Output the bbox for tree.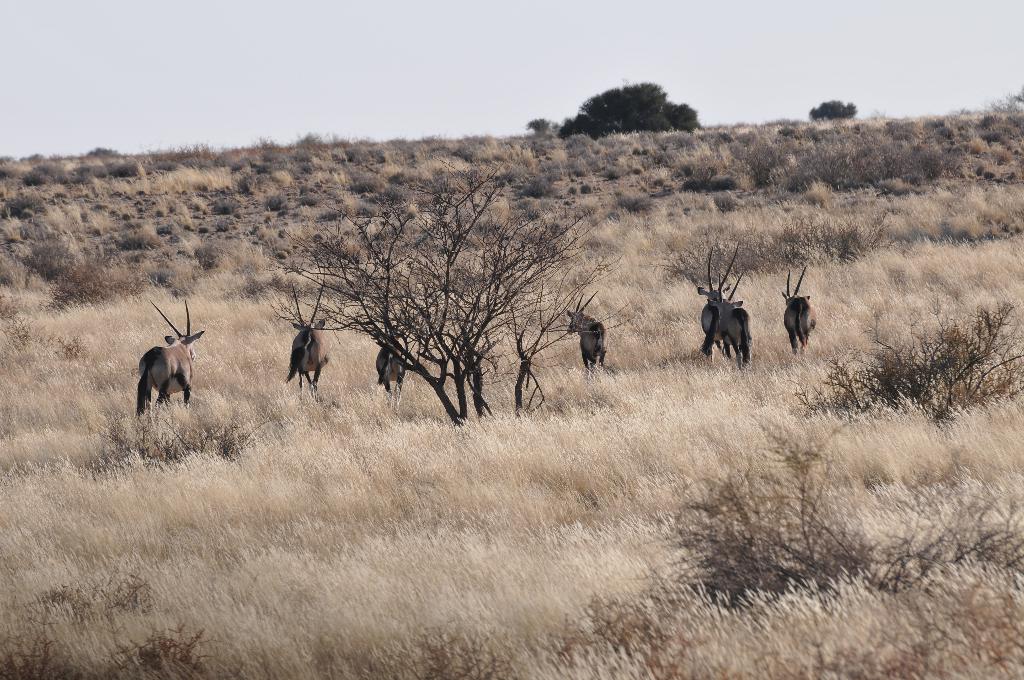
(547, 73, 705, 140).
